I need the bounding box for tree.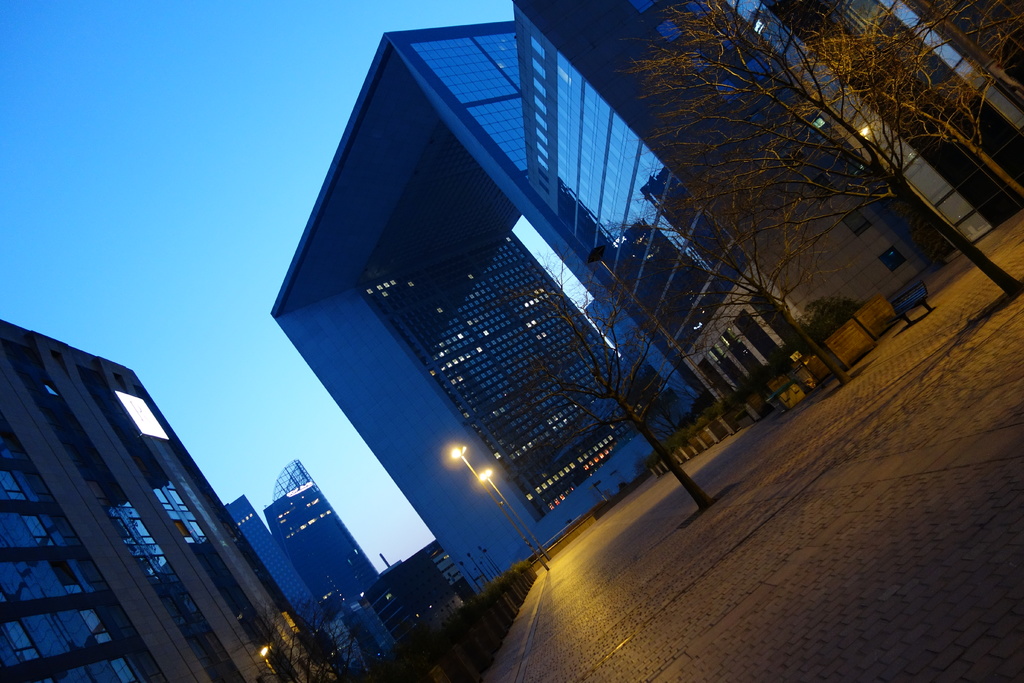
Here it is: detection(522, 270, 718, 515).
